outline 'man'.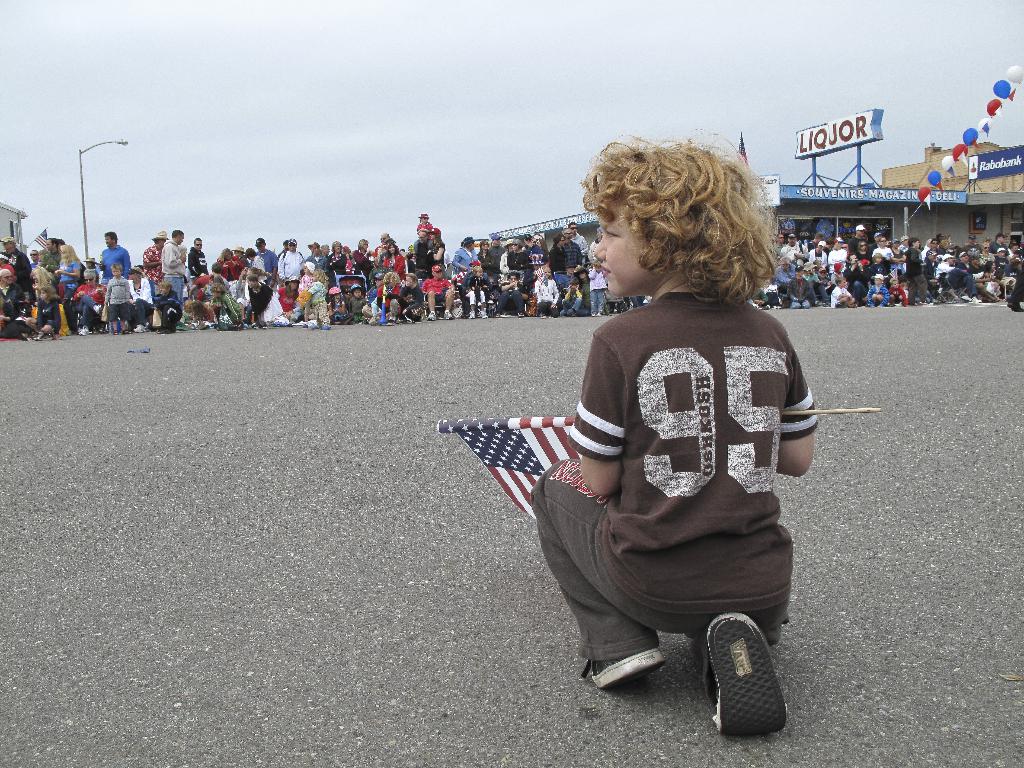
Outline: [left=558, top=266, right=577, bottom=290].
